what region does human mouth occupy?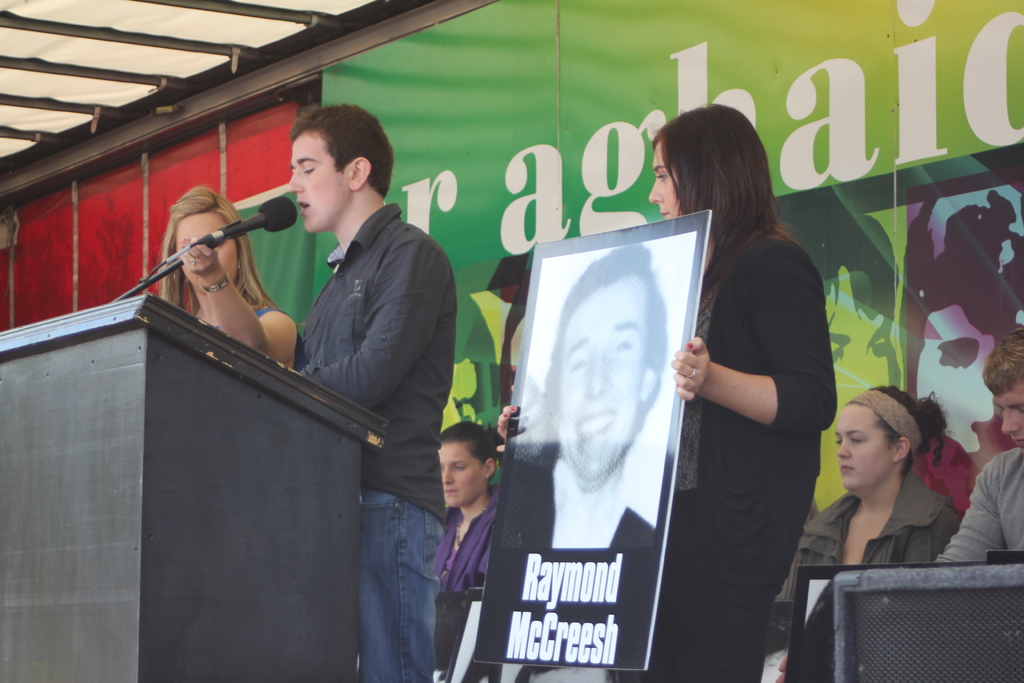
{"x1": 1011, "y1": 434, "x2": 1023, "y2": 447}.
